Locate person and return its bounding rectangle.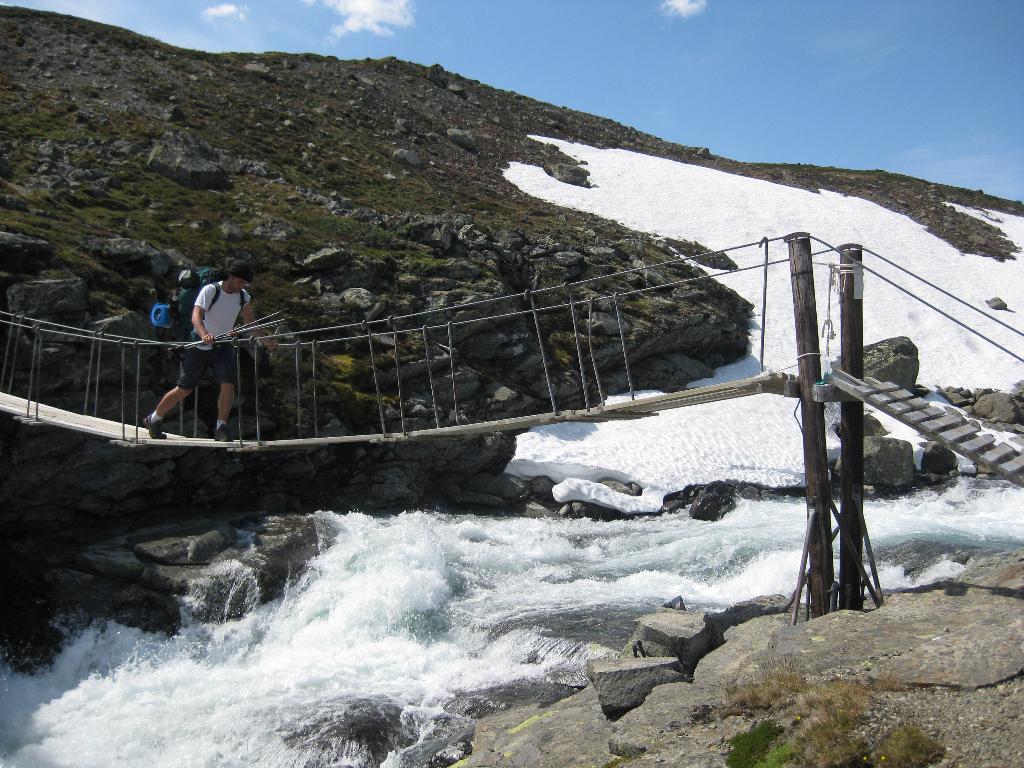
x1=143, y1=261, x2=275, y2=442.
